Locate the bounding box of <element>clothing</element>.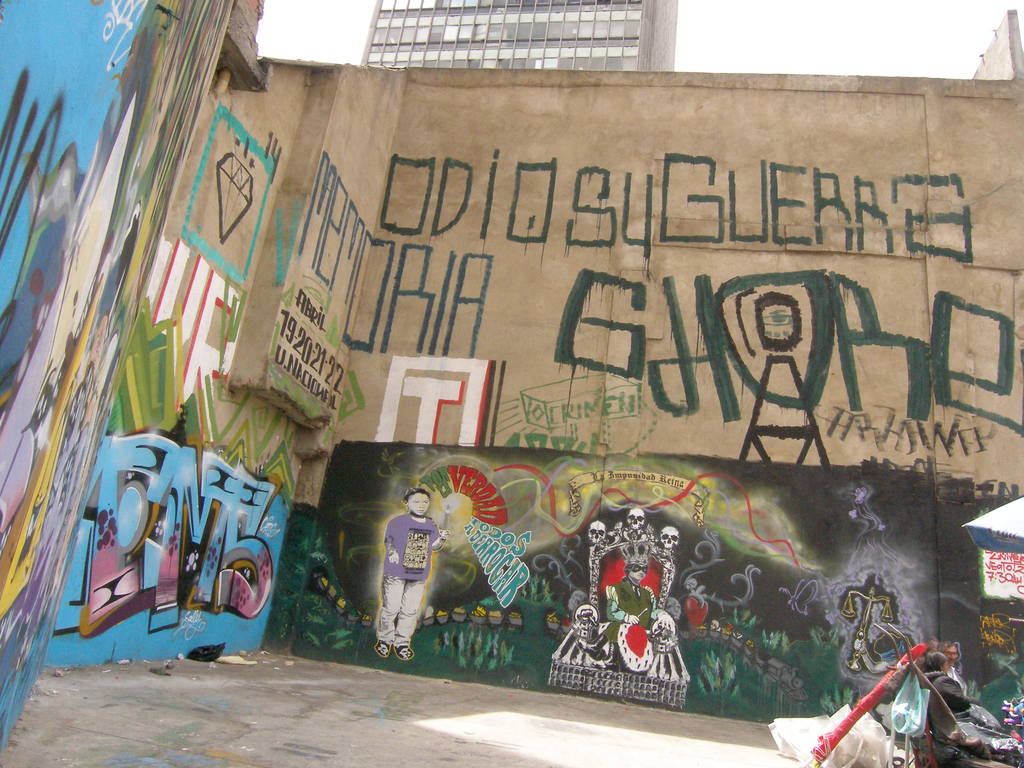
Bounding box: bbox(365, 499, 448, 657).
